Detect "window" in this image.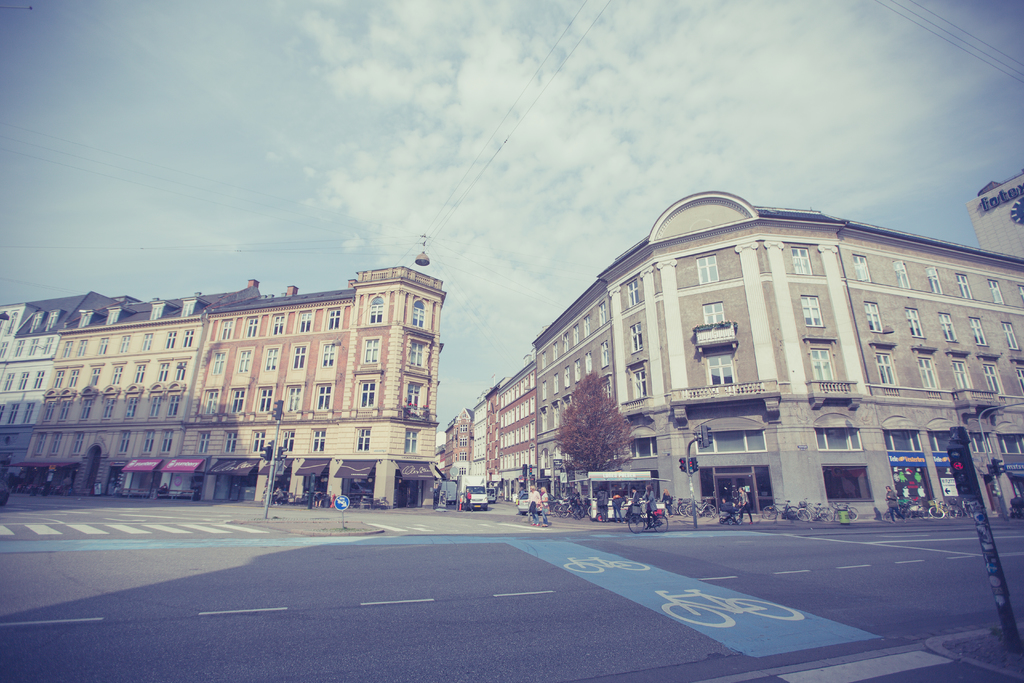
Detection: locate(165, 333, 180, 348).
